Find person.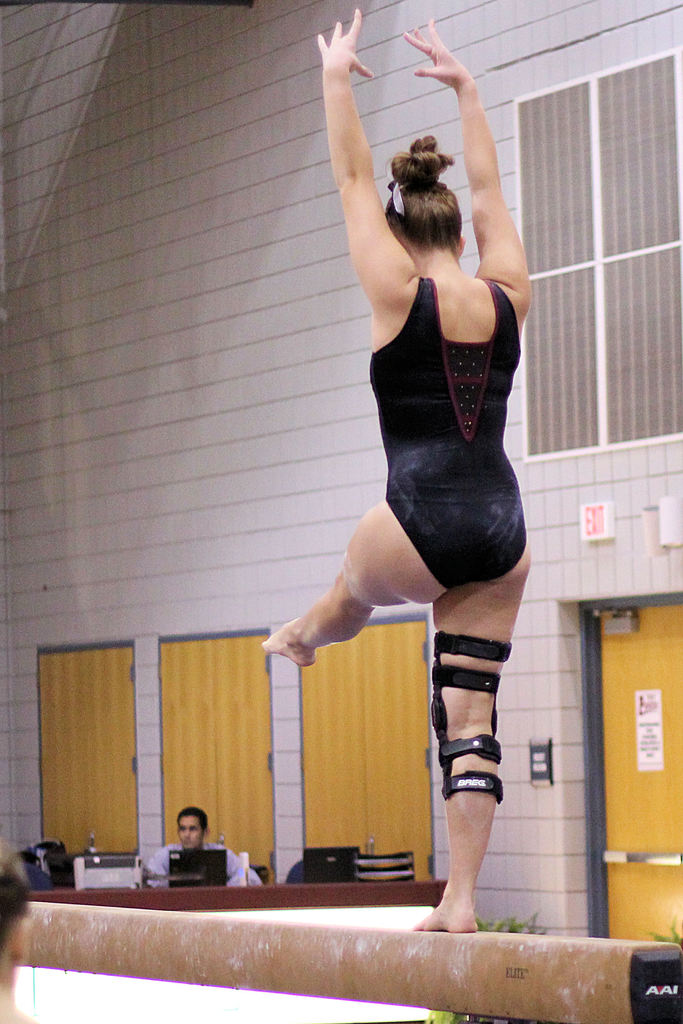
141/813/248/908.
